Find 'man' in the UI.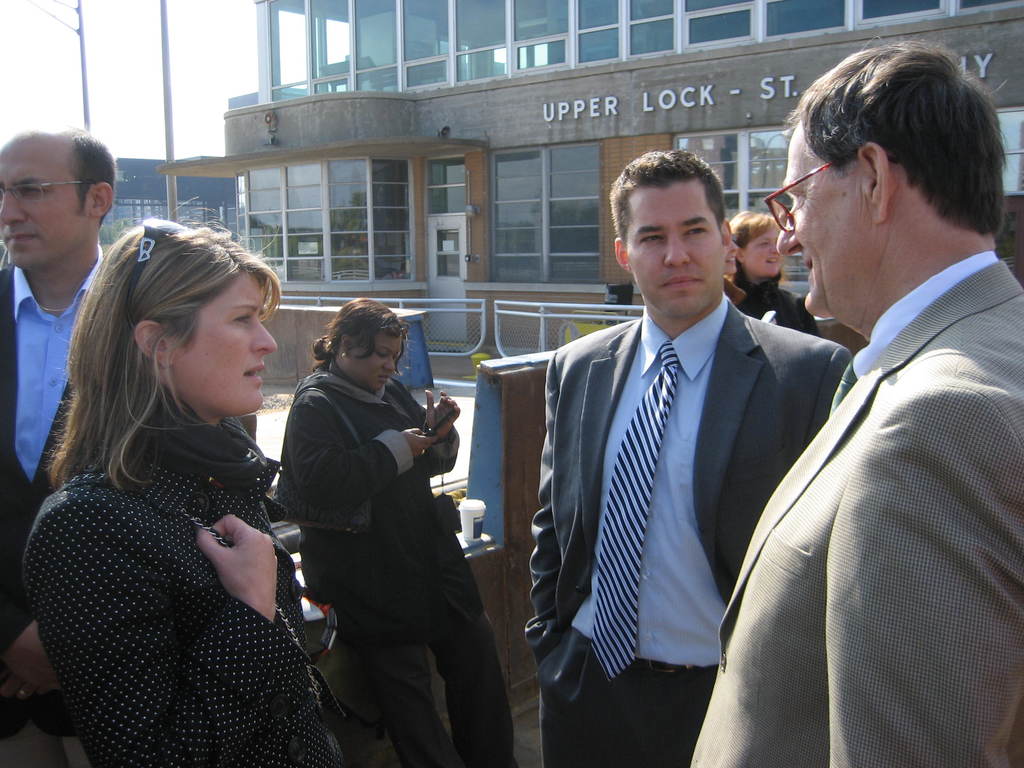
UI element at (0, 124, 116, 614).
